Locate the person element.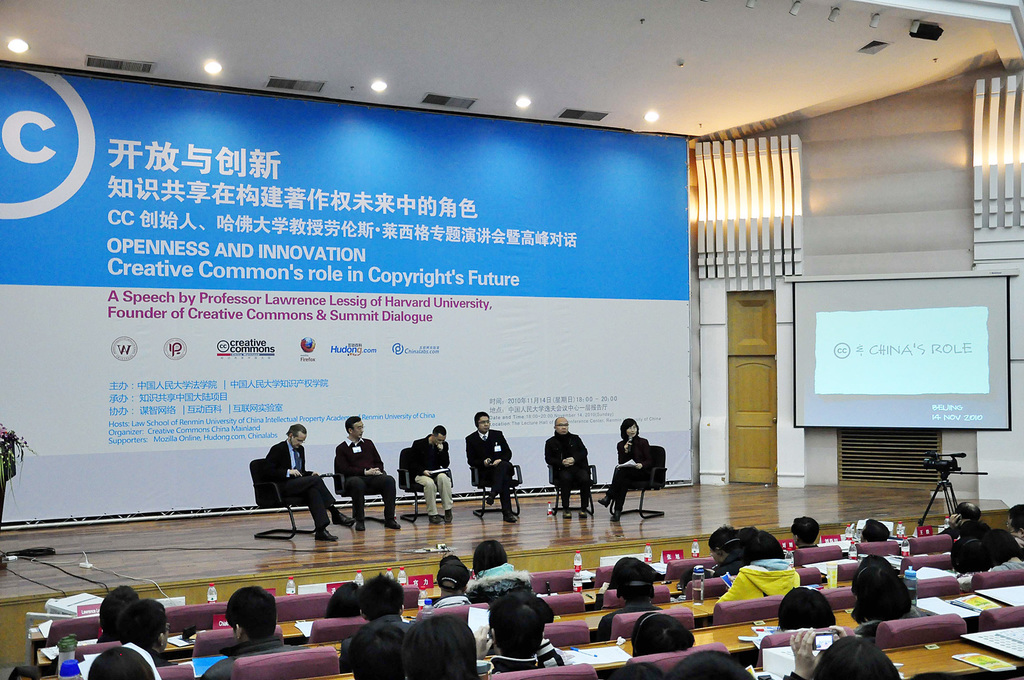
Element bbox: bbox(356, 615, 404, 679).
